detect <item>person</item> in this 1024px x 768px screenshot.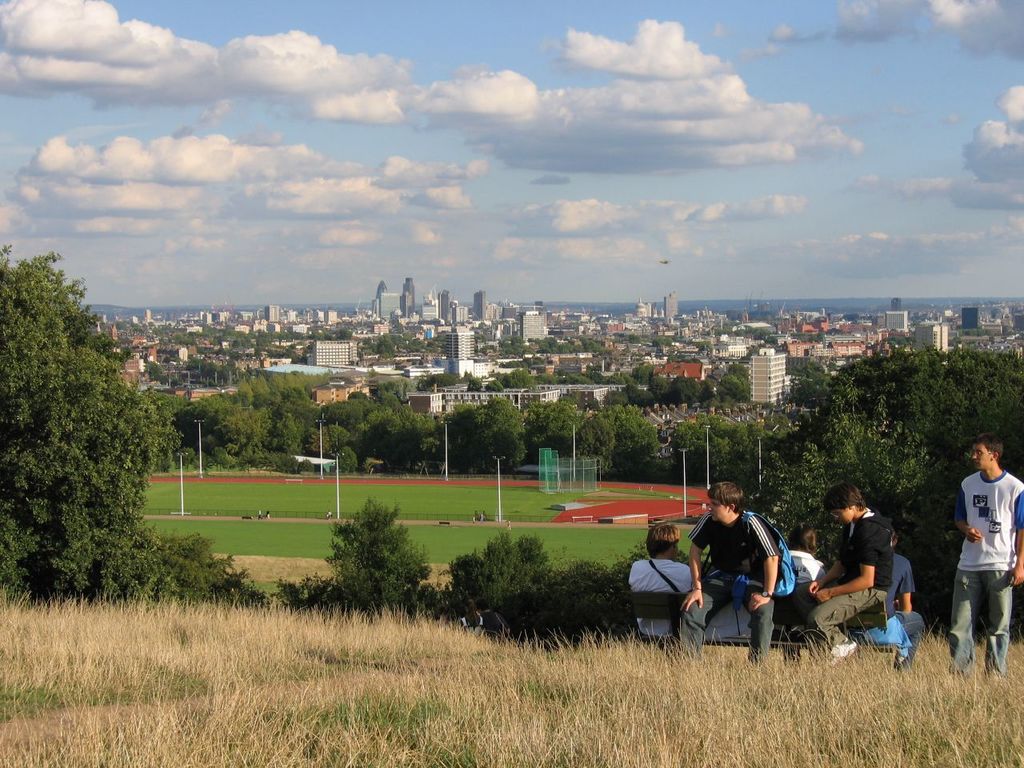
Detection: crop(670, 474, 778, 671).
